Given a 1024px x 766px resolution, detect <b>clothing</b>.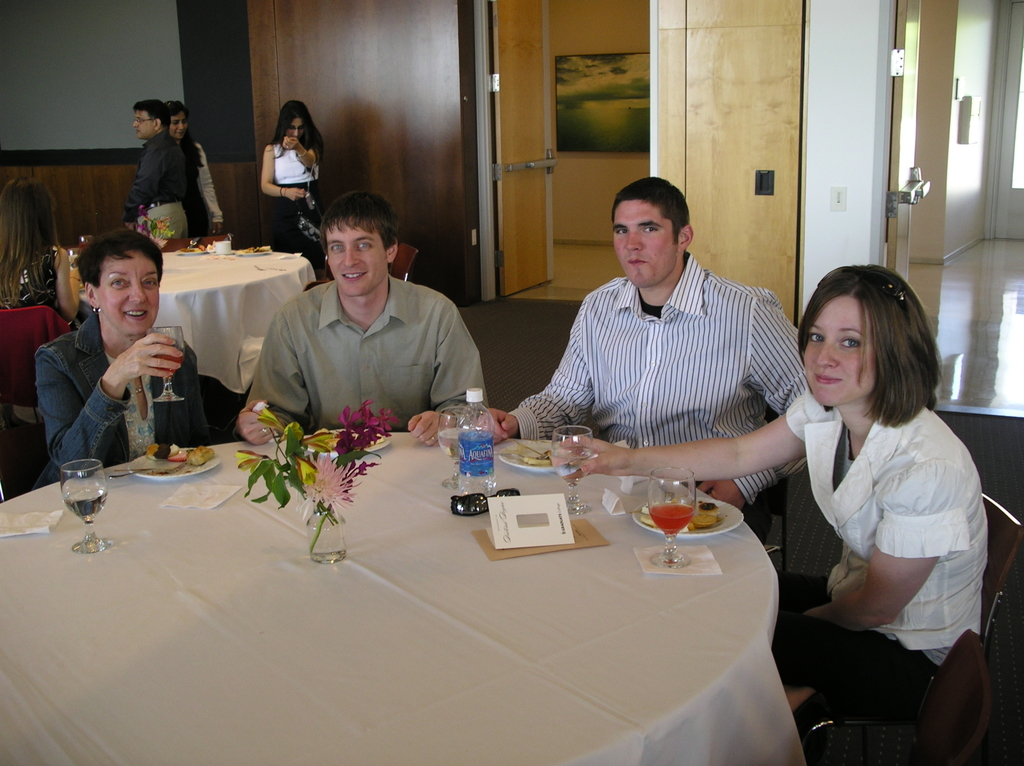
[40,308,206,500].
